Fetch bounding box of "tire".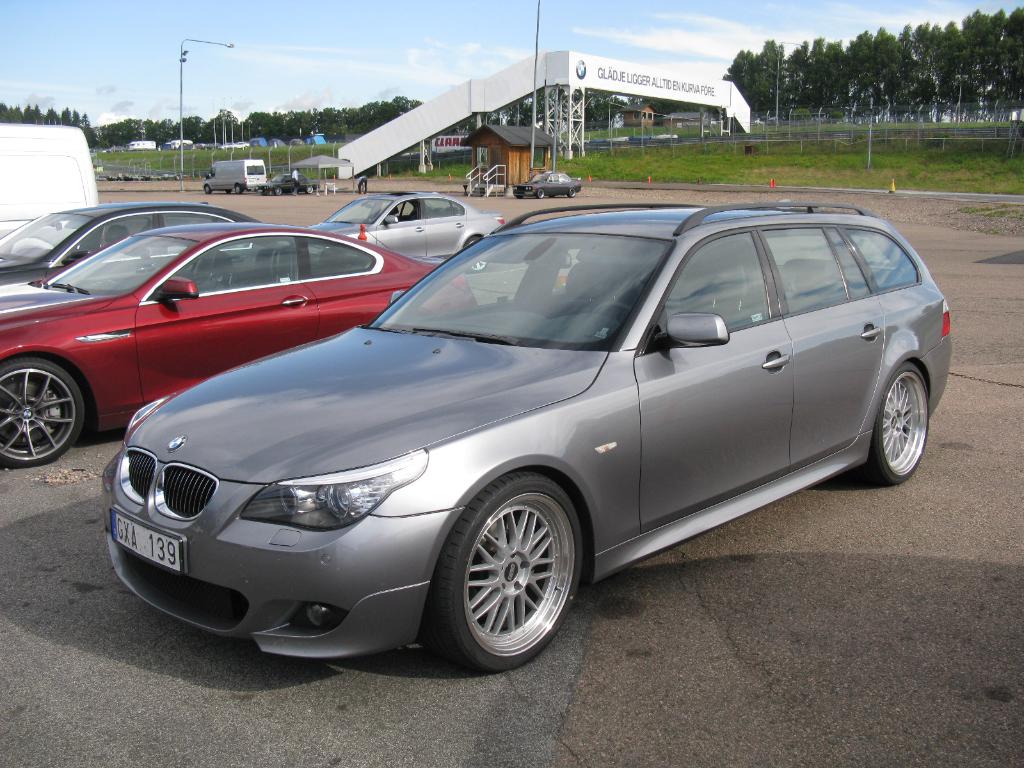
Bbox: detection(566, 187, 573, 196).
